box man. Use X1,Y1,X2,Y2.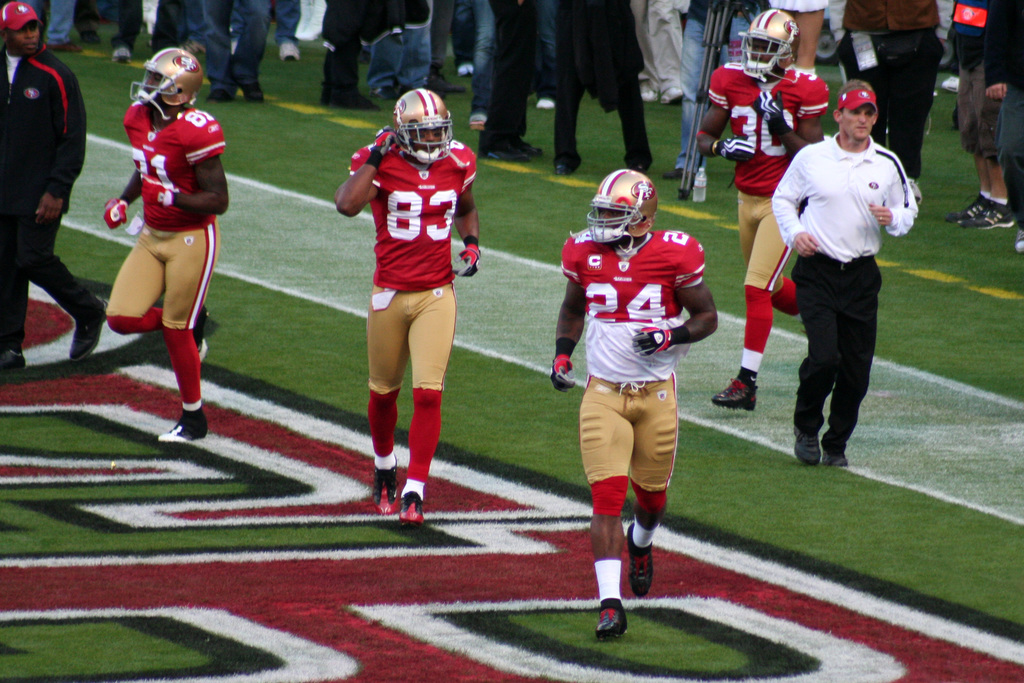
769,79,919,466.
